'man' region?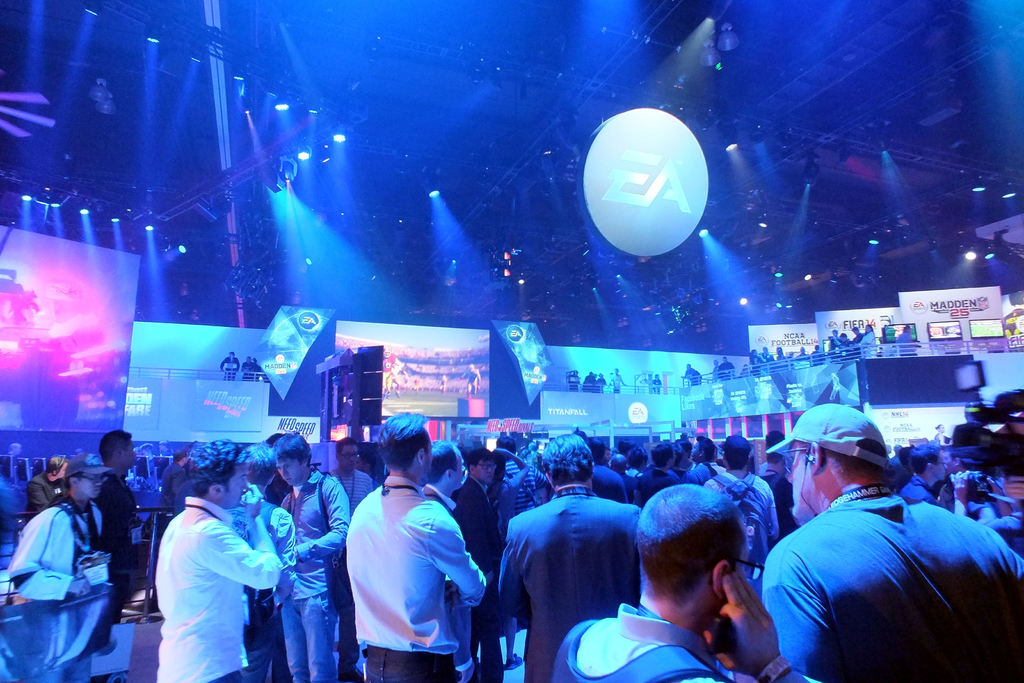
[221, 348, 242, 381]
